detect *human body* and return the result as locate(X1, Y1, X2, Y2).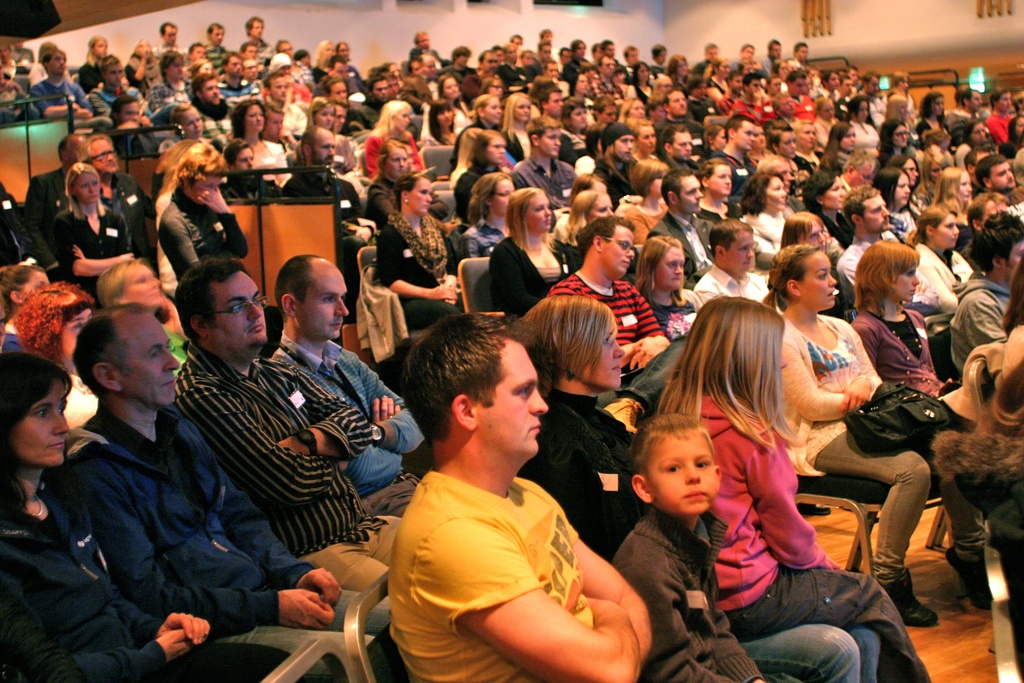
locate(52, 208, 134, 299).
